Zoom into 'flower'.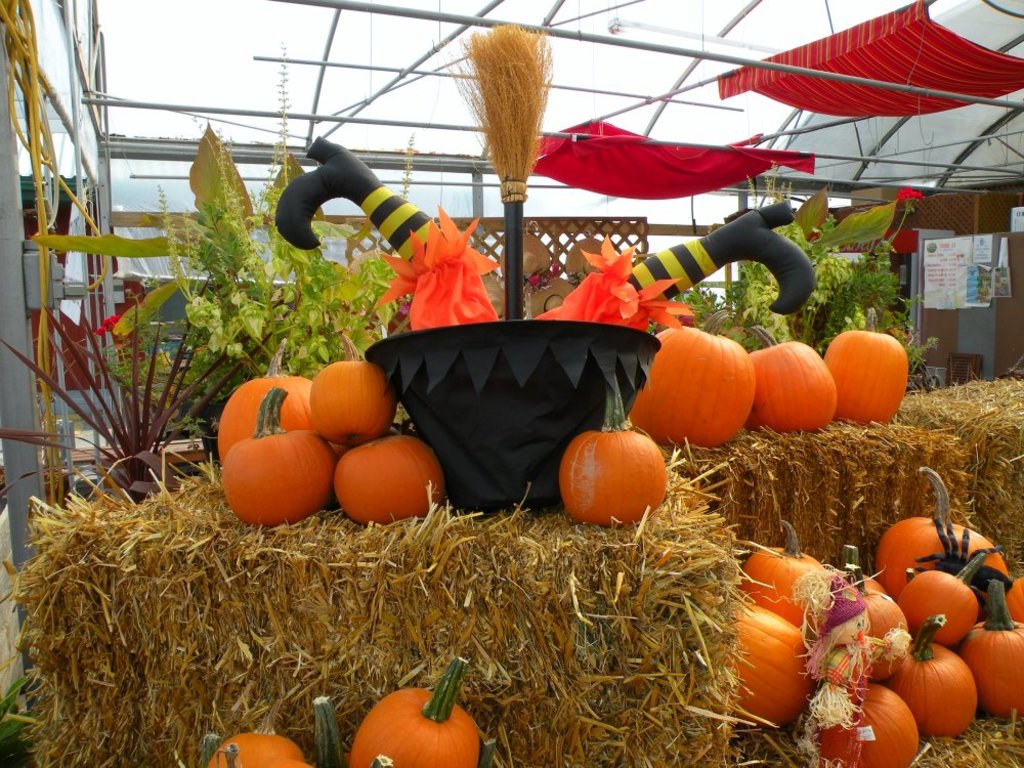
Zoom target: select_region(366, 208, 498, 331).
